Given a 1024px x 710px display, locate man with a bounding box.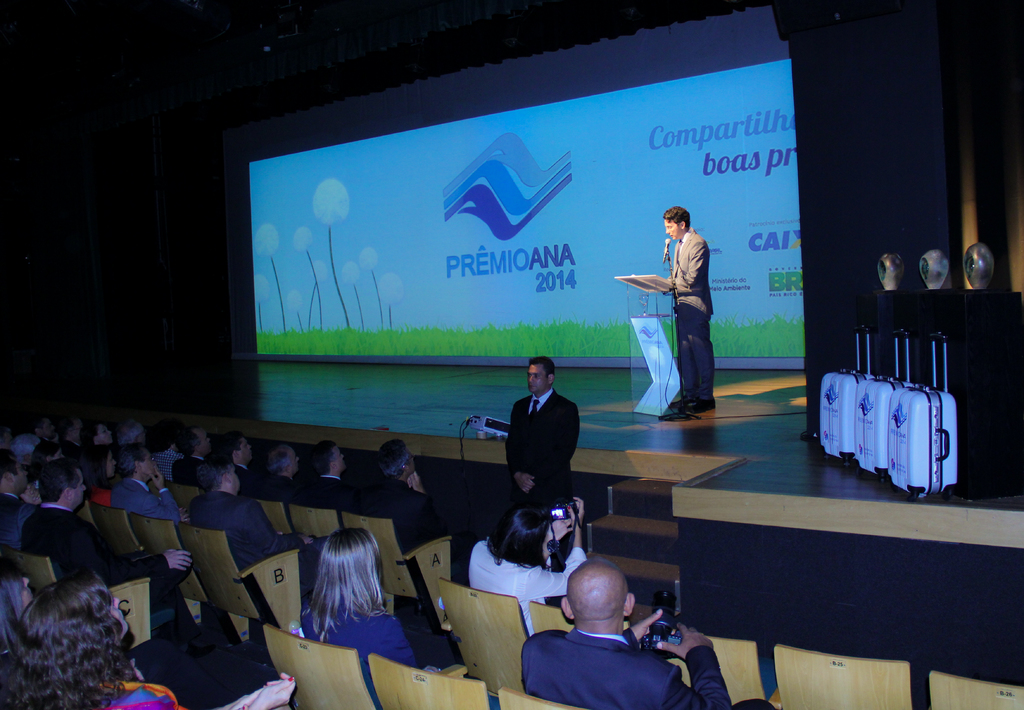
Located: l=19, t=458, r=204, b=647.
